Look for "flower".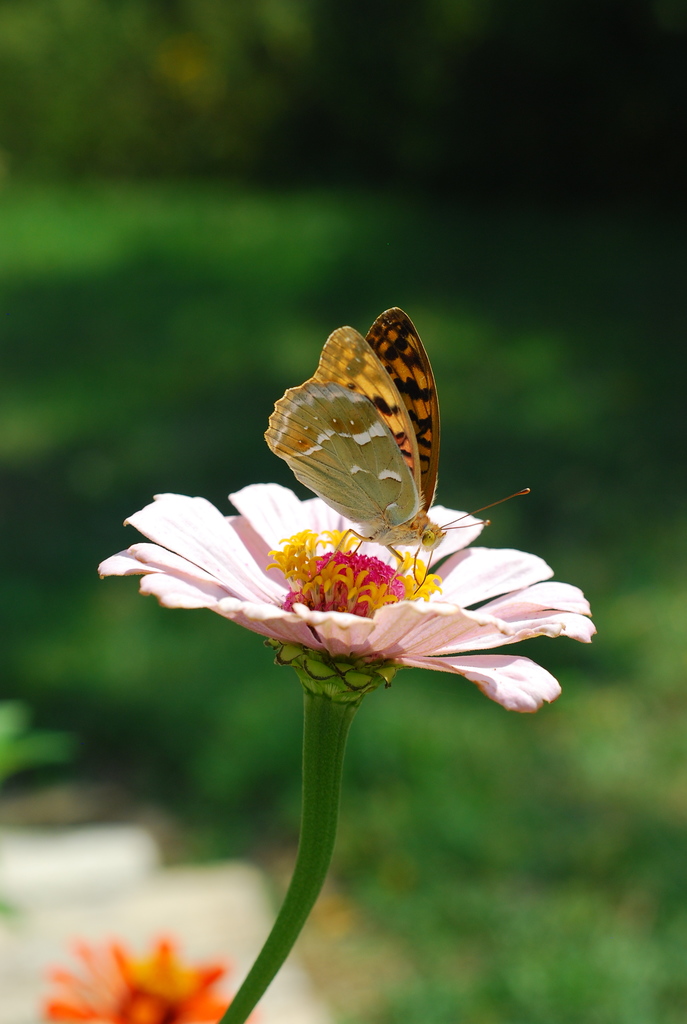
Found: bbox=[109, 478, 594, 694].
